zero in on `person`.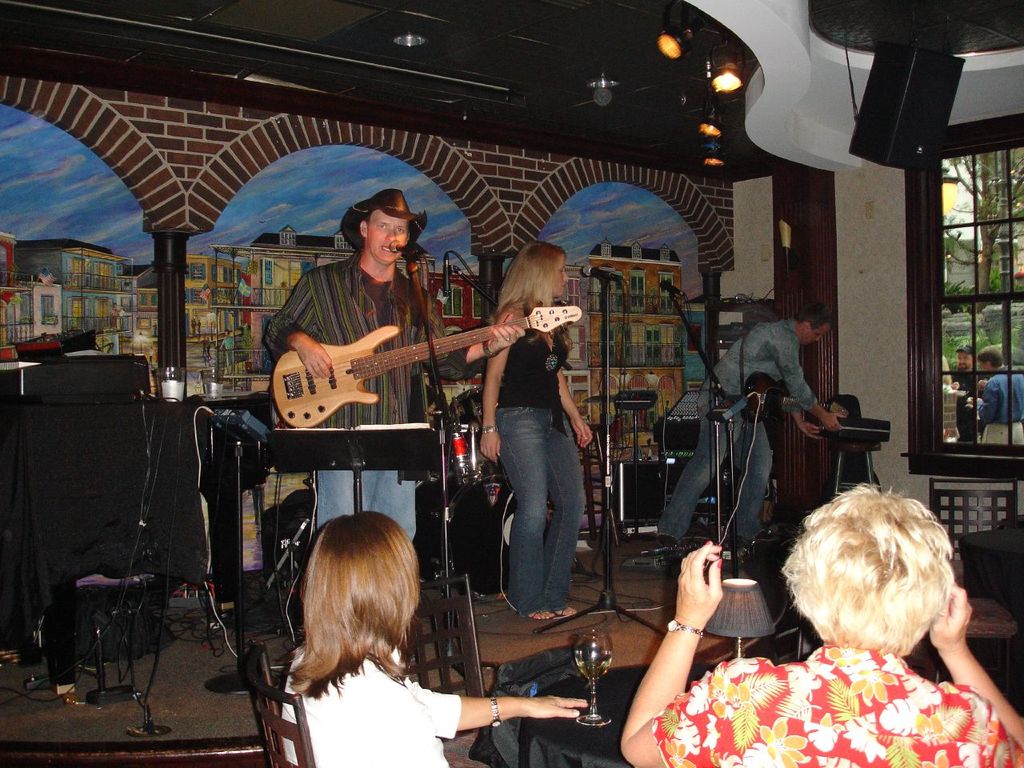
Zeroed in: [619,481,1023,767].
